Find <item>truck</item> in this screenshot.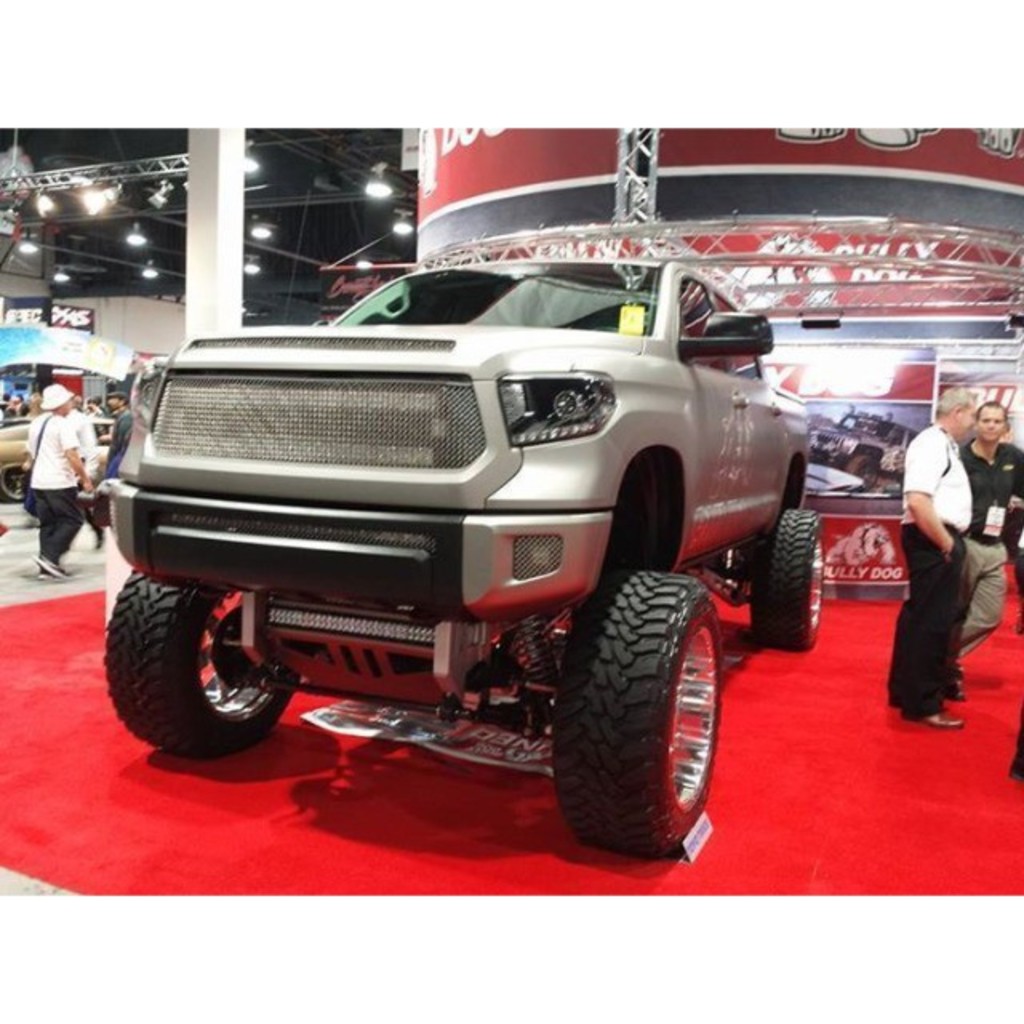
The bounding box for <item>truck</item> is locate(85, 245, 829, 850).
